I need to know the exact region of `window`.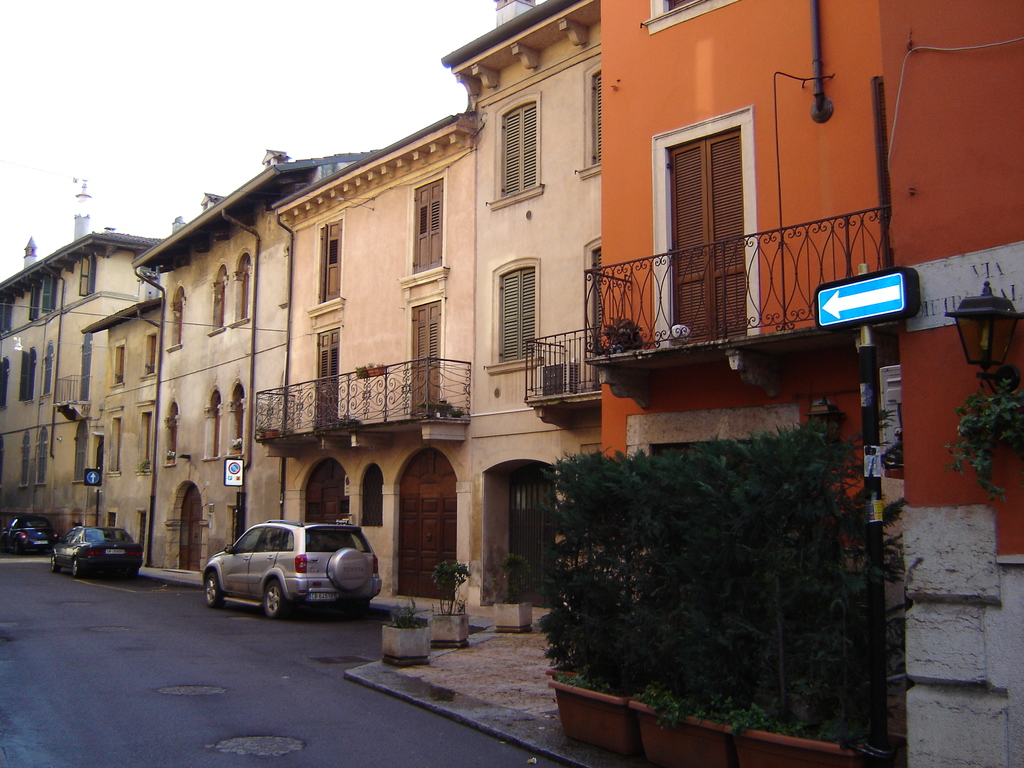
Region: (117, 348, 127, 380).
